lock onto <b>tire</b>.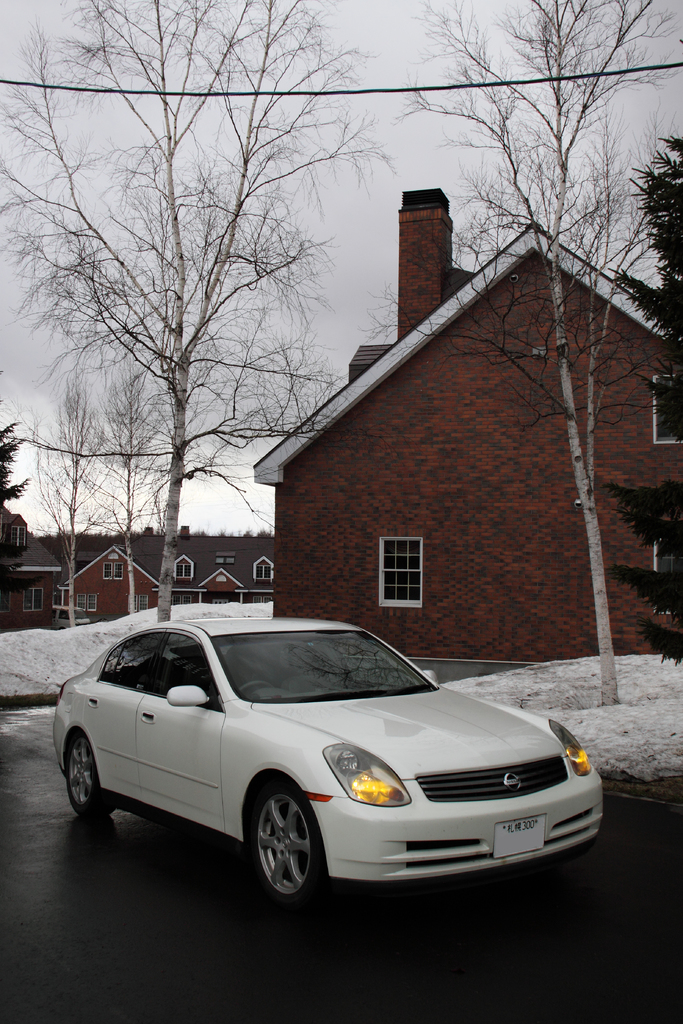
Locked: {"left": 64, "top": 732, "right": 110, "bottom": 817}.
